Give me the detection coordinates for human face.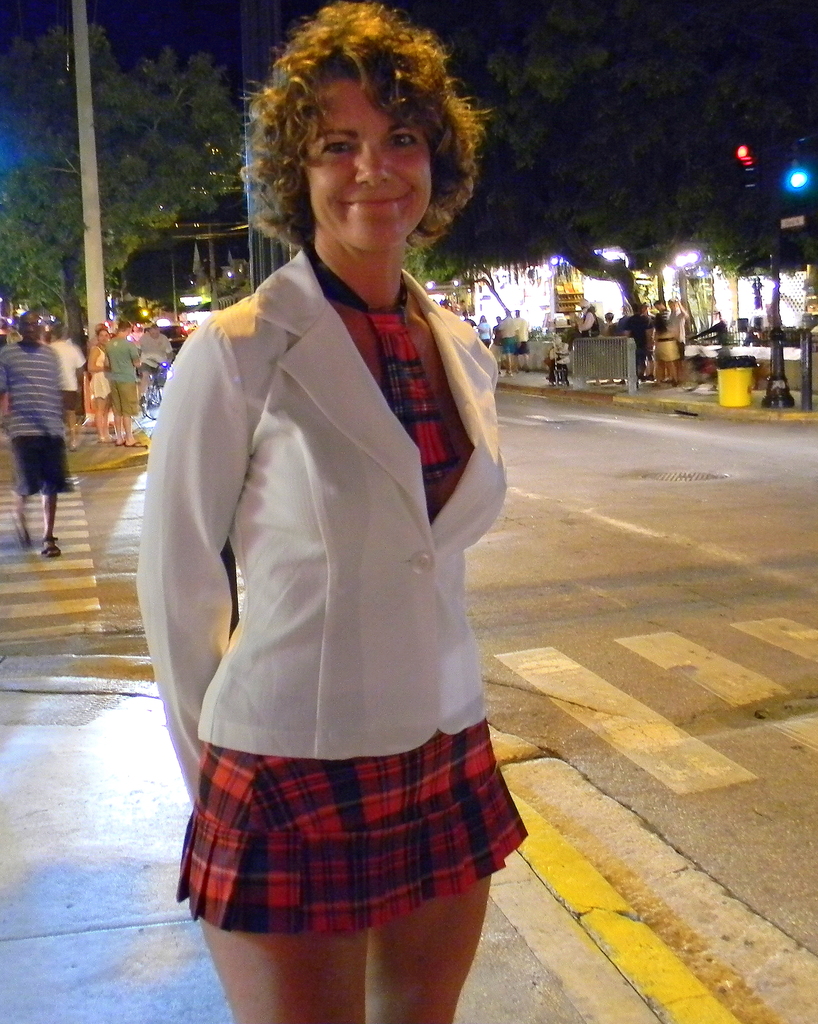
19/309/37/342.
